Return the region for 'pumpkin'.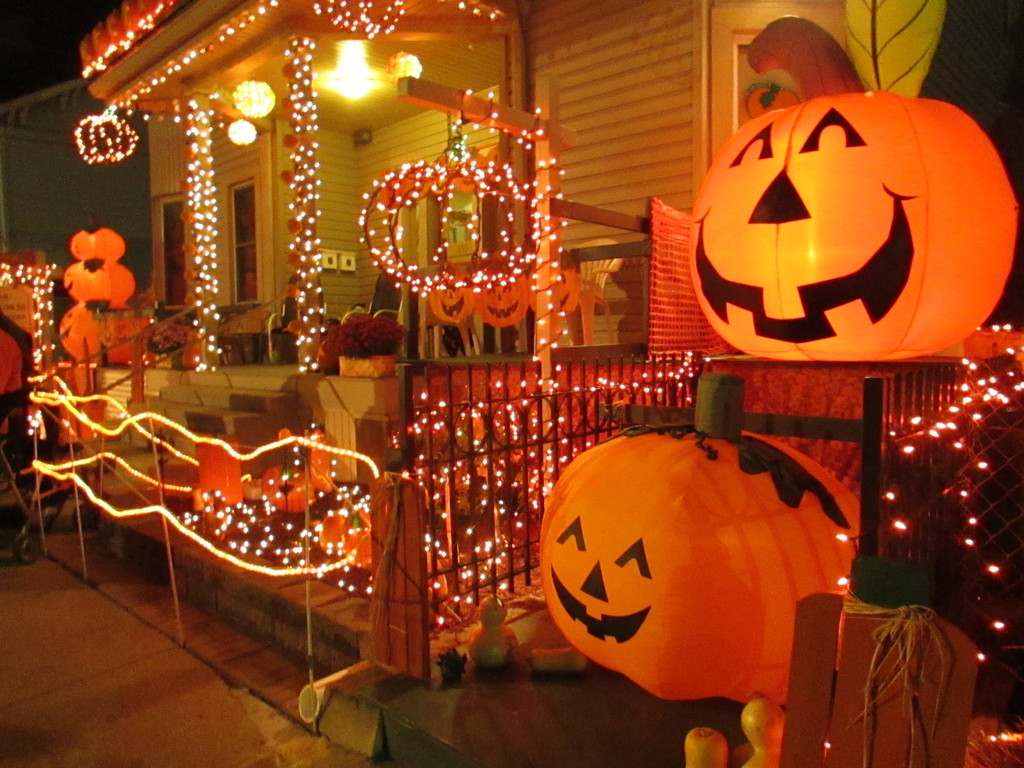
349:524:372:561.
